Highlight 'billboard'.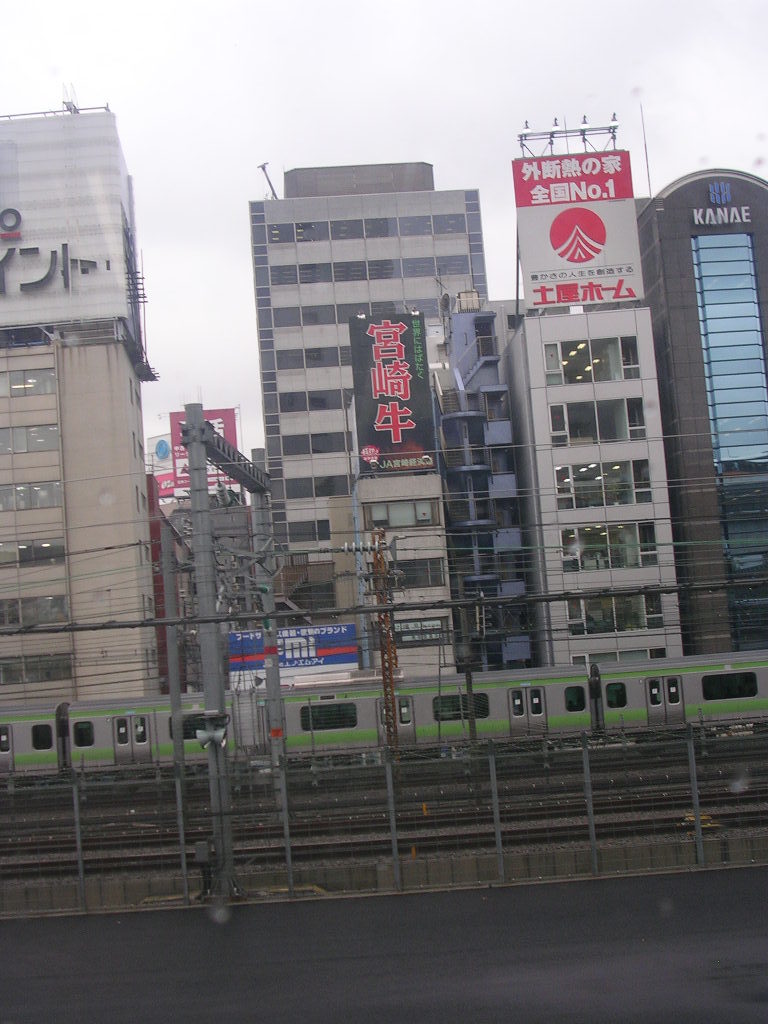
Highlighted region: (x1=351, y1=312, x2=438, y2=475).
